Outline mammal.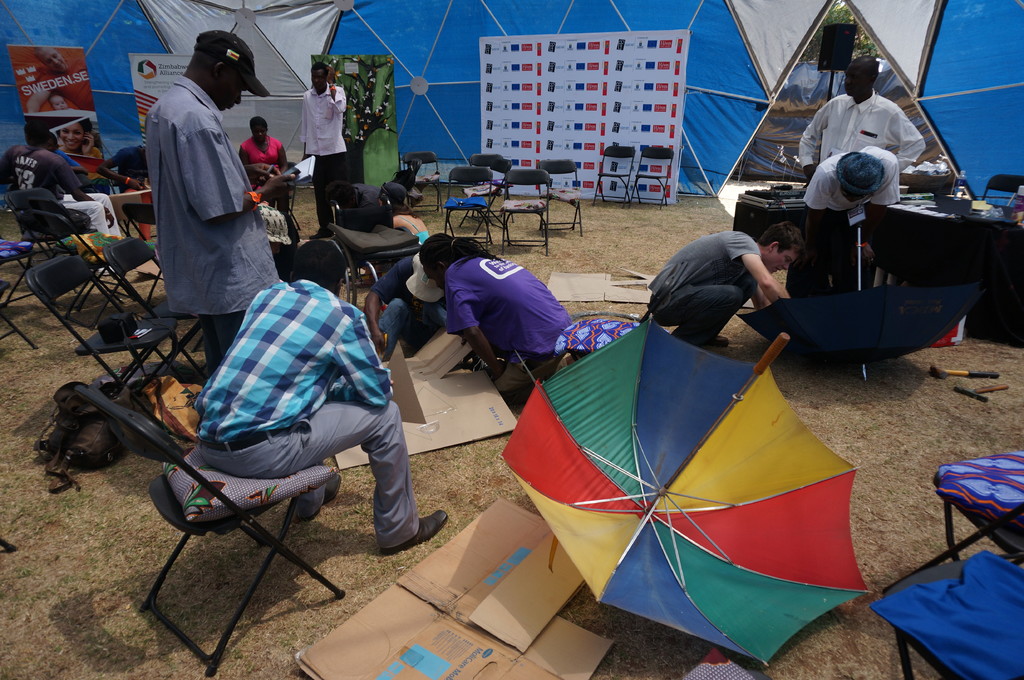
Outline: 195,238,442,555.
